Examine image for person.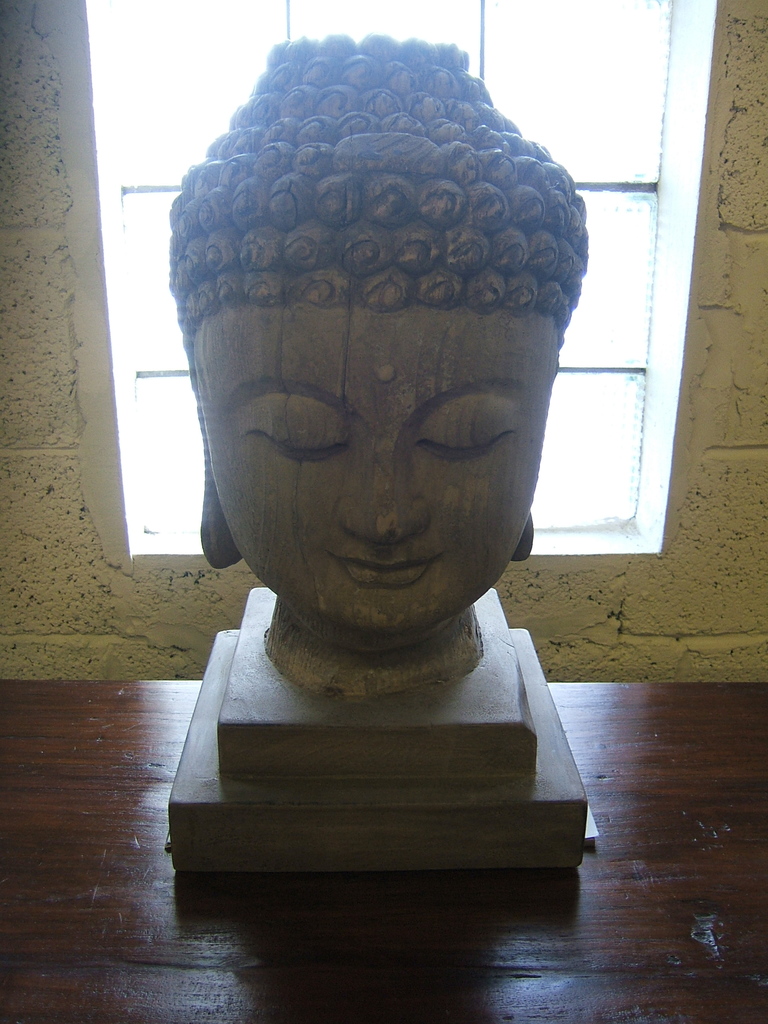
Examination result: box(160, 24, 589, 664).
